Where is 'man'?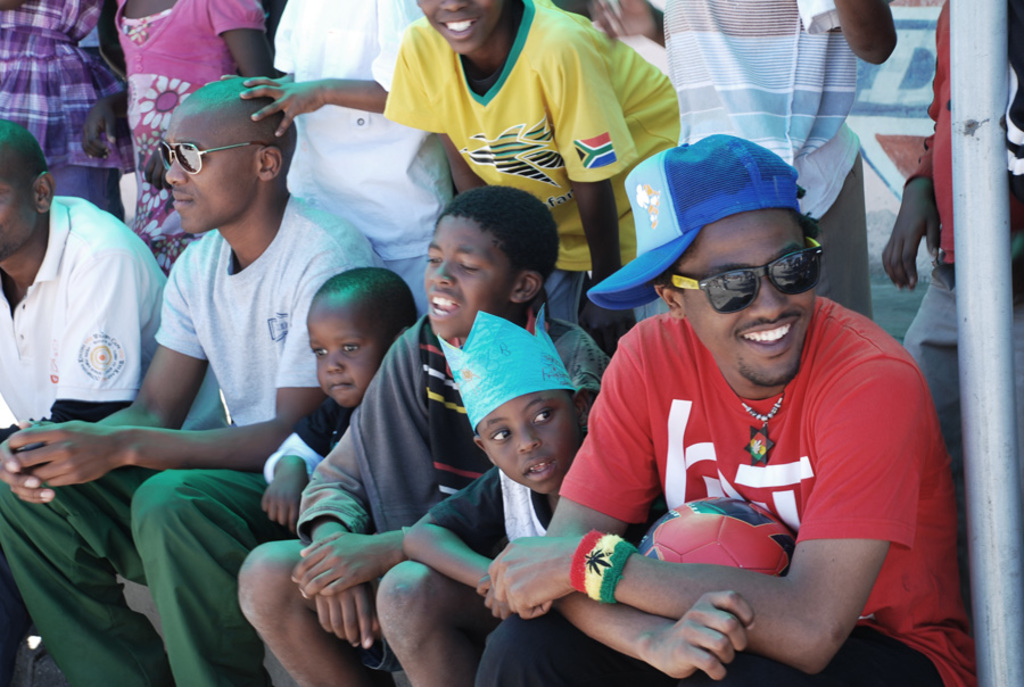
bbox(511, 146, 963, 682).
